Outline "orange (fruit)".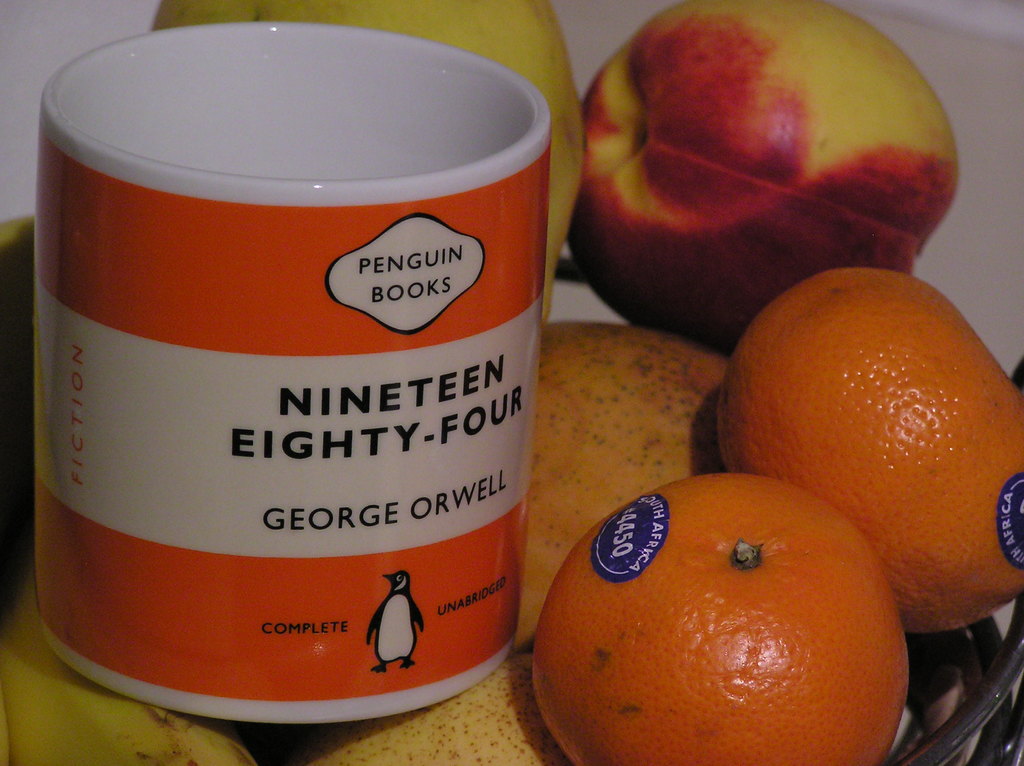
Outline: left=720, top=280, right=1022, bottom=609.
